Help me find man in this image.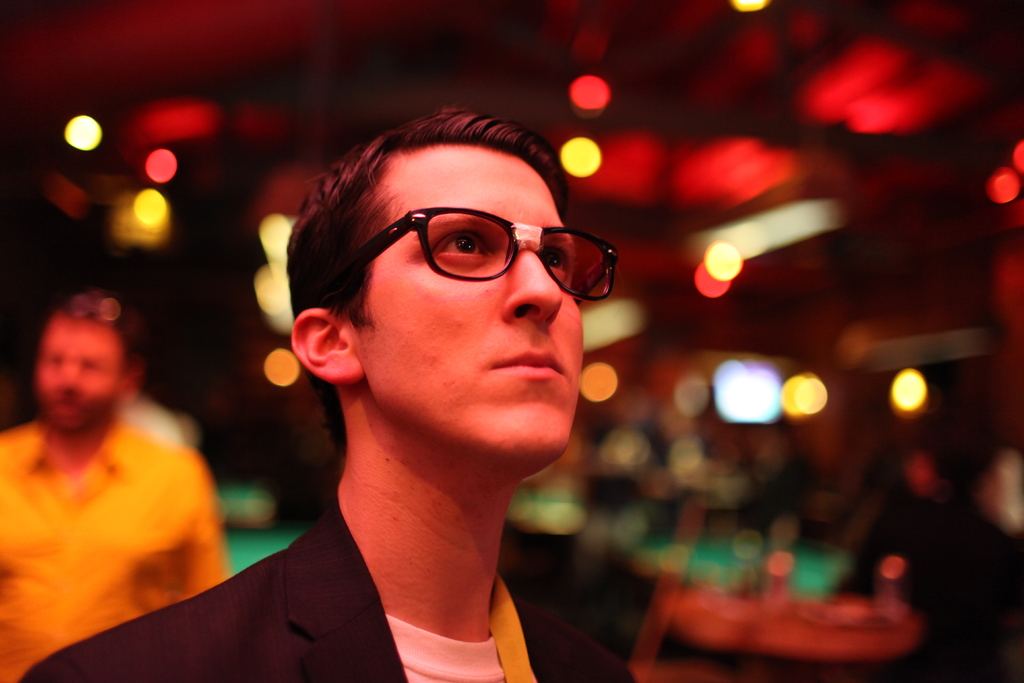
Found it: x1=20, y1=110, x2=640, y2=682.
